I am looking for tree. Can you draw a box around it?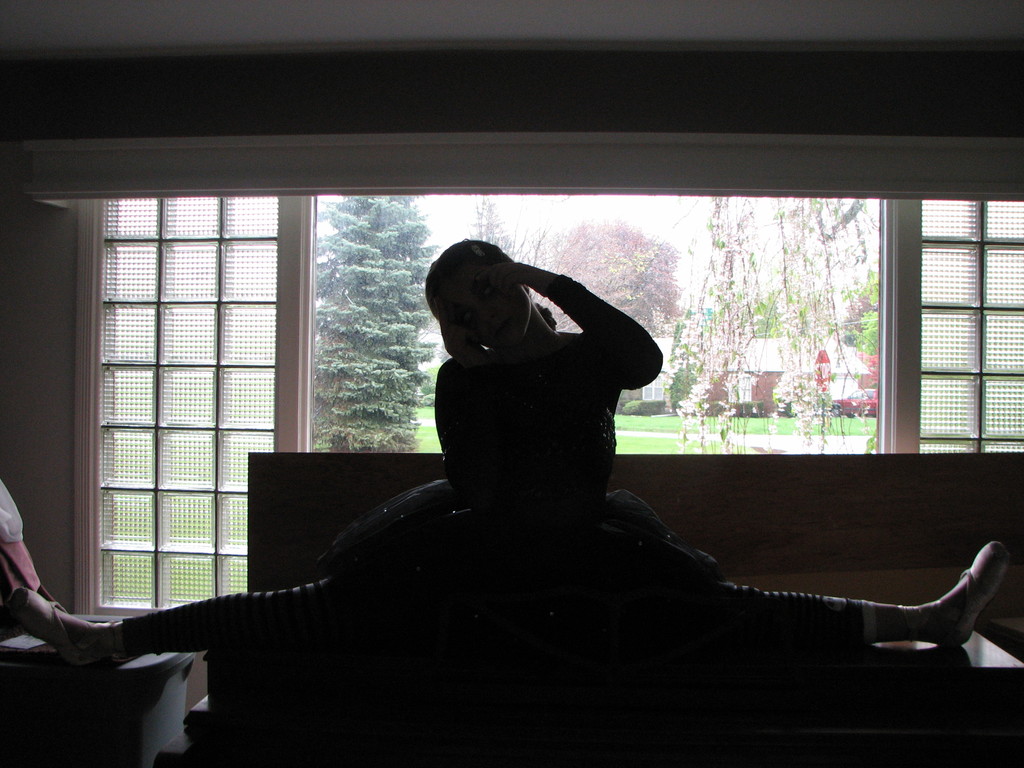
Sure, the bounding box is box(305, 190, 444, 451).
